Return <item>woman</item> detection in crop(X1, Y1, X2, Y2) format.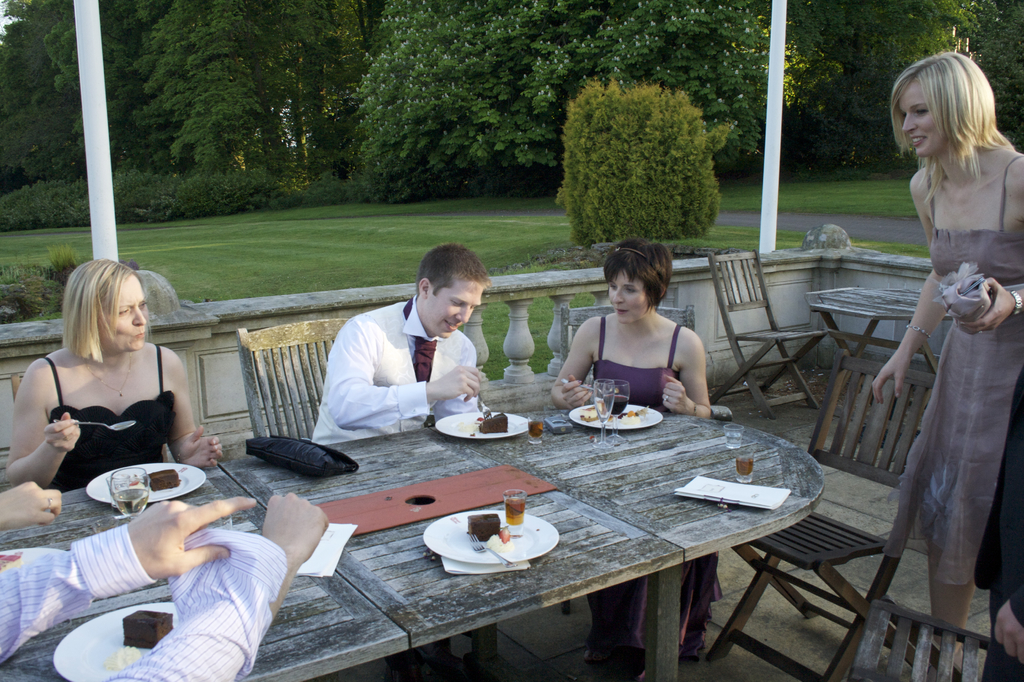
crop(540, 232, 719, 681).
